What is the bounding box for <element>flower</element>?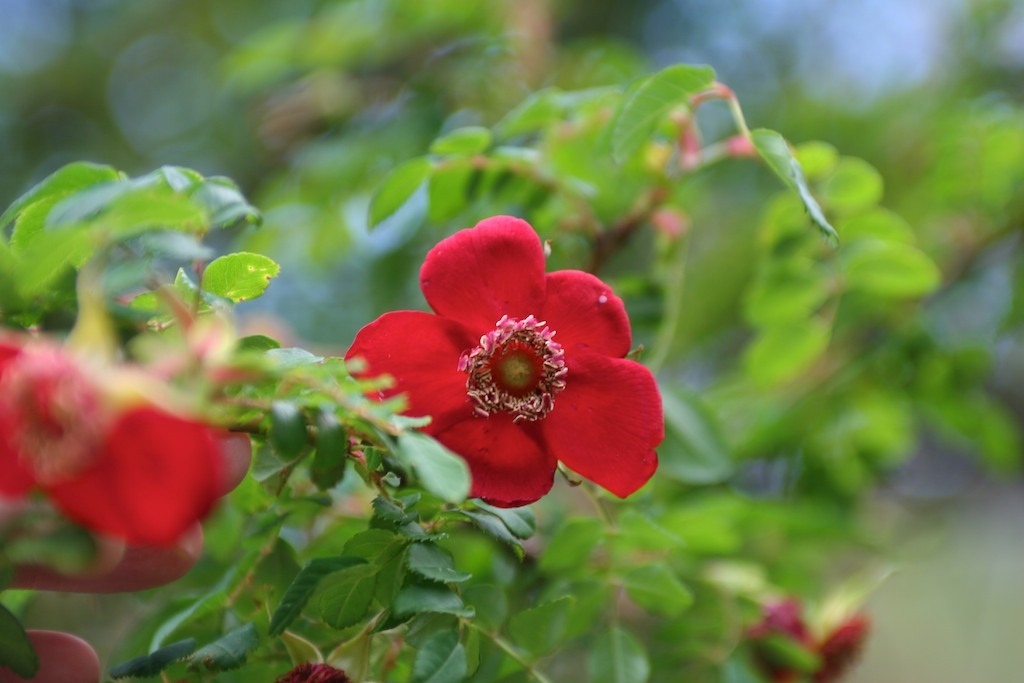
353 222 665 517.
